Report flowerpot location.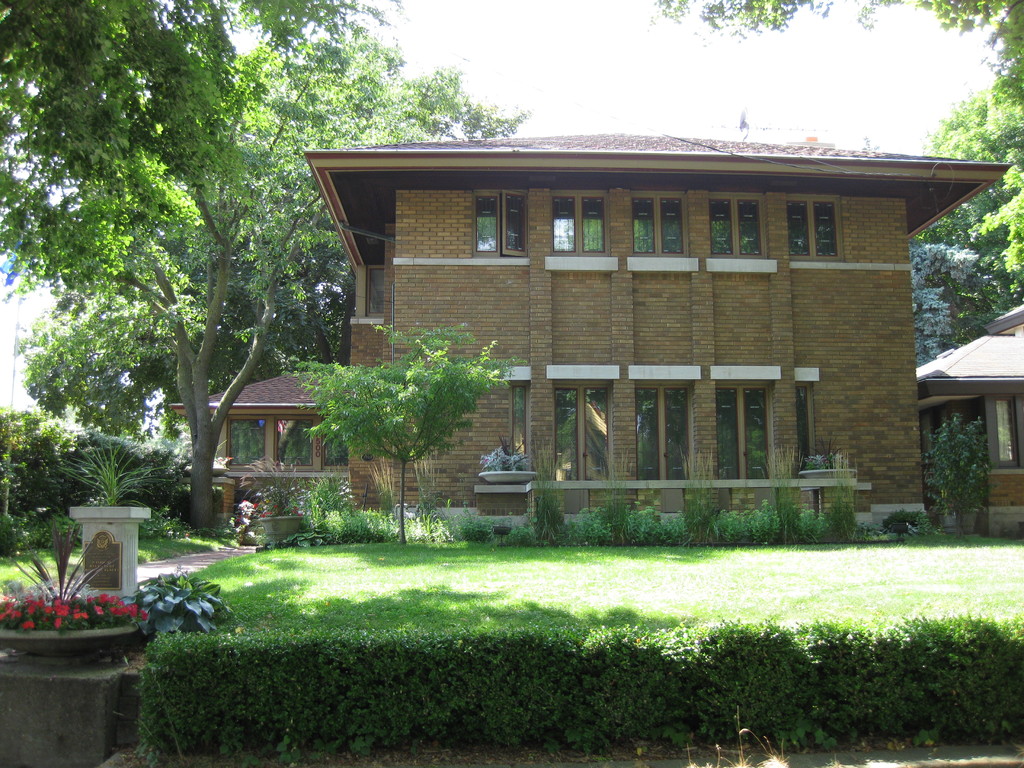
Report: locate(477, 471, 538, 481).
